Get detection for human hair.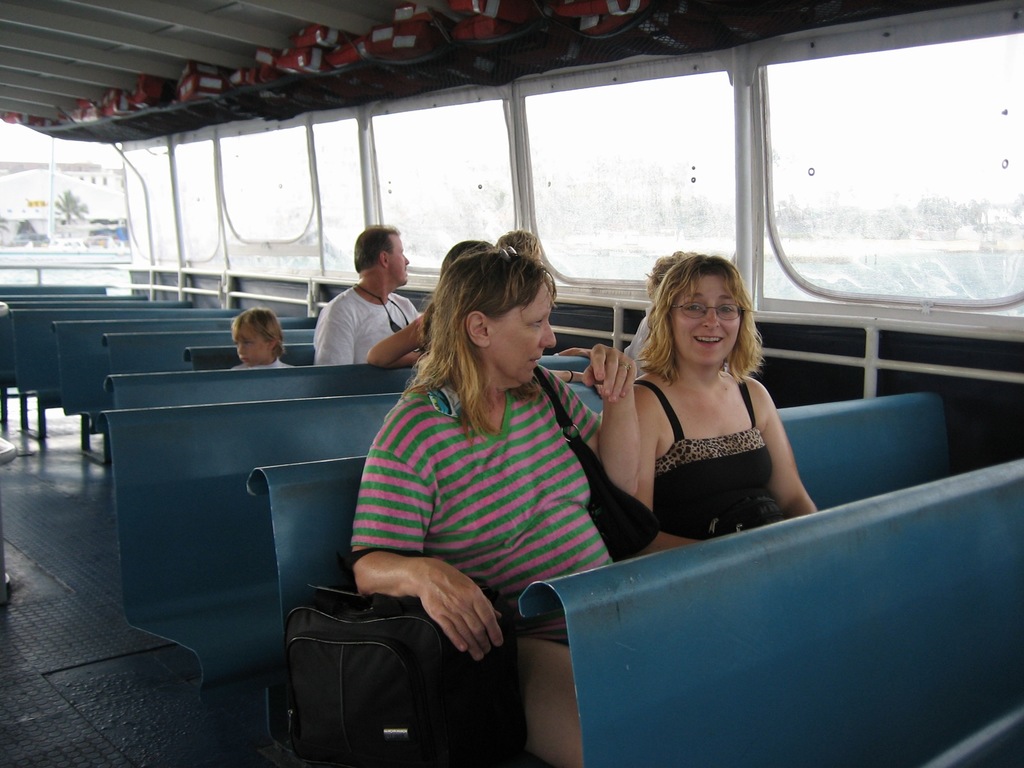
Detection: 353, 223, 399, 273.
